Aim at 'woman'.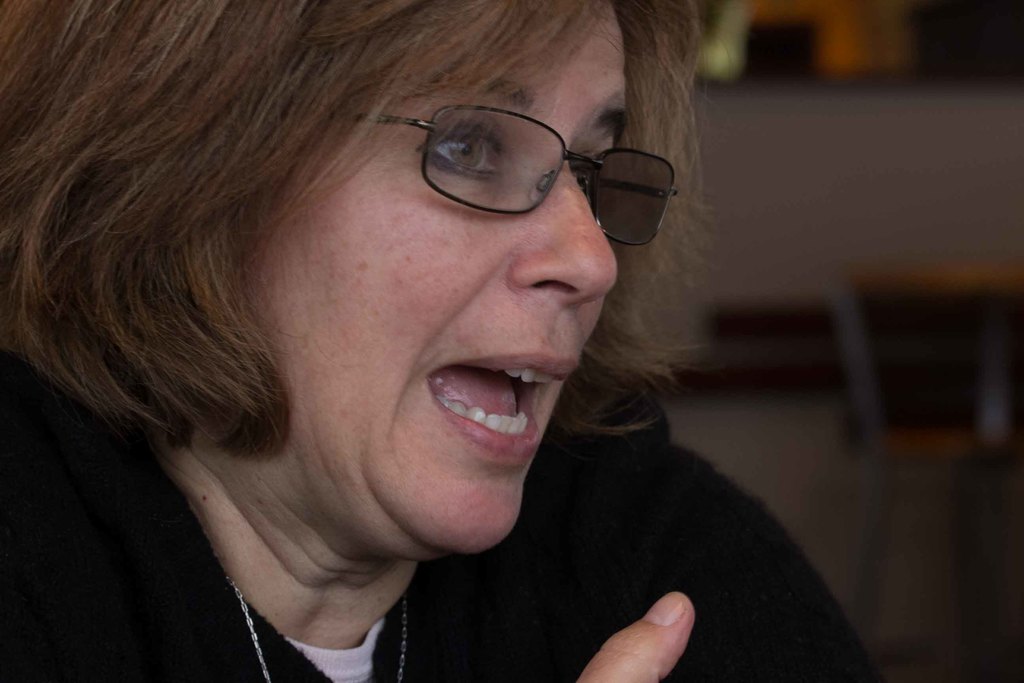
Aimed at 48,17,826,682.
